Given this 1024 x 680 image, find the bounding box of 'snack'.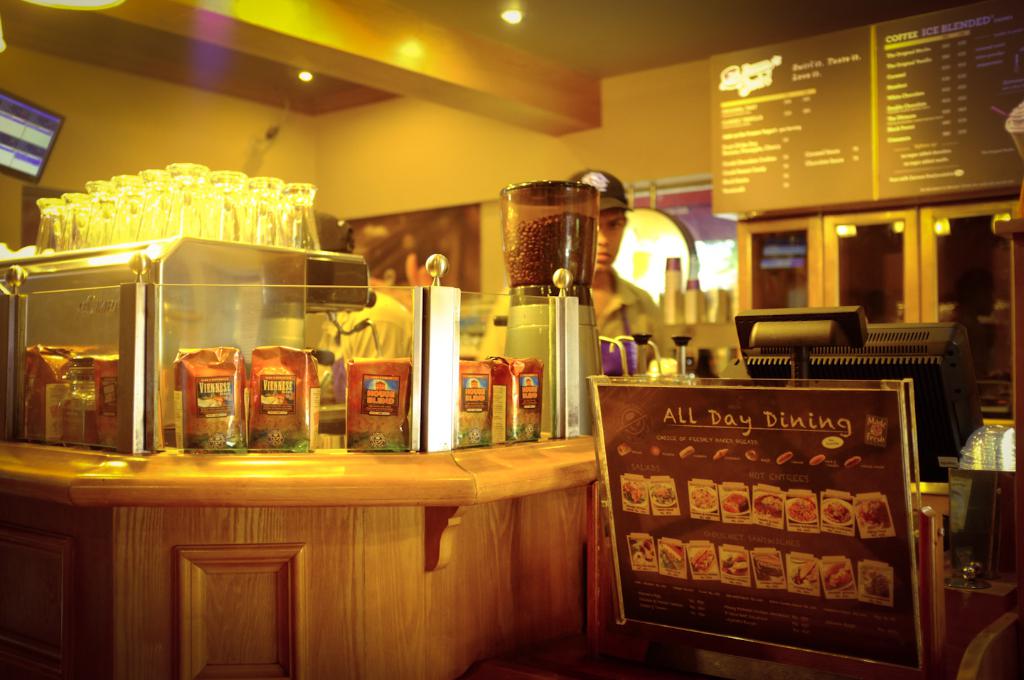
[left=651, top=447, right=661, bottom=456].
